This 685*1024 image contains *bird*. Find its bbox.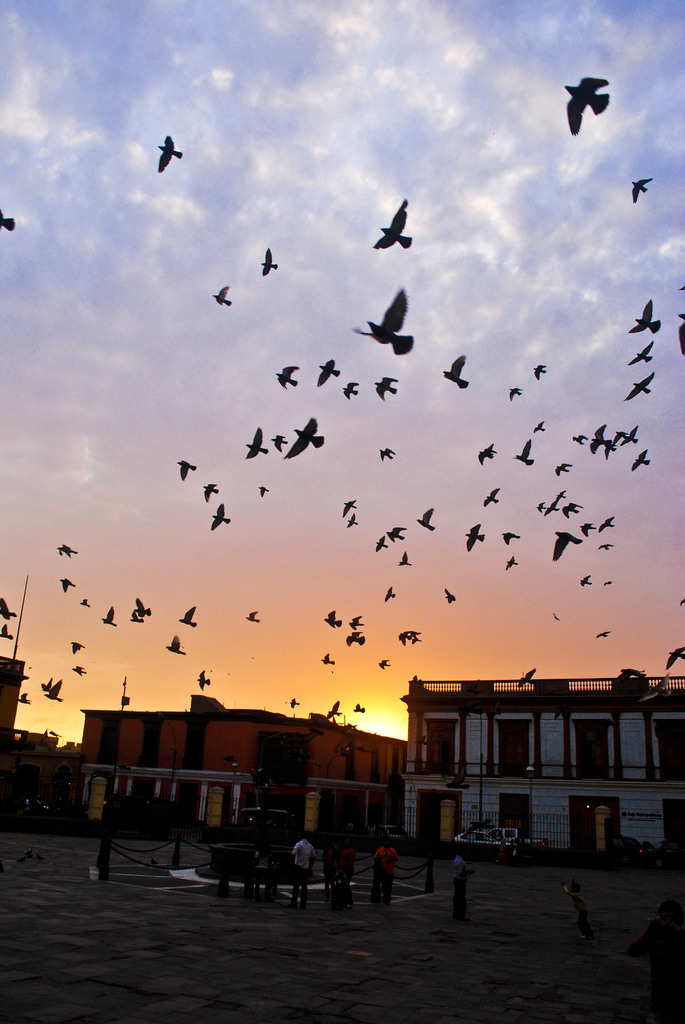
detection(283, 415, 322, 457).
